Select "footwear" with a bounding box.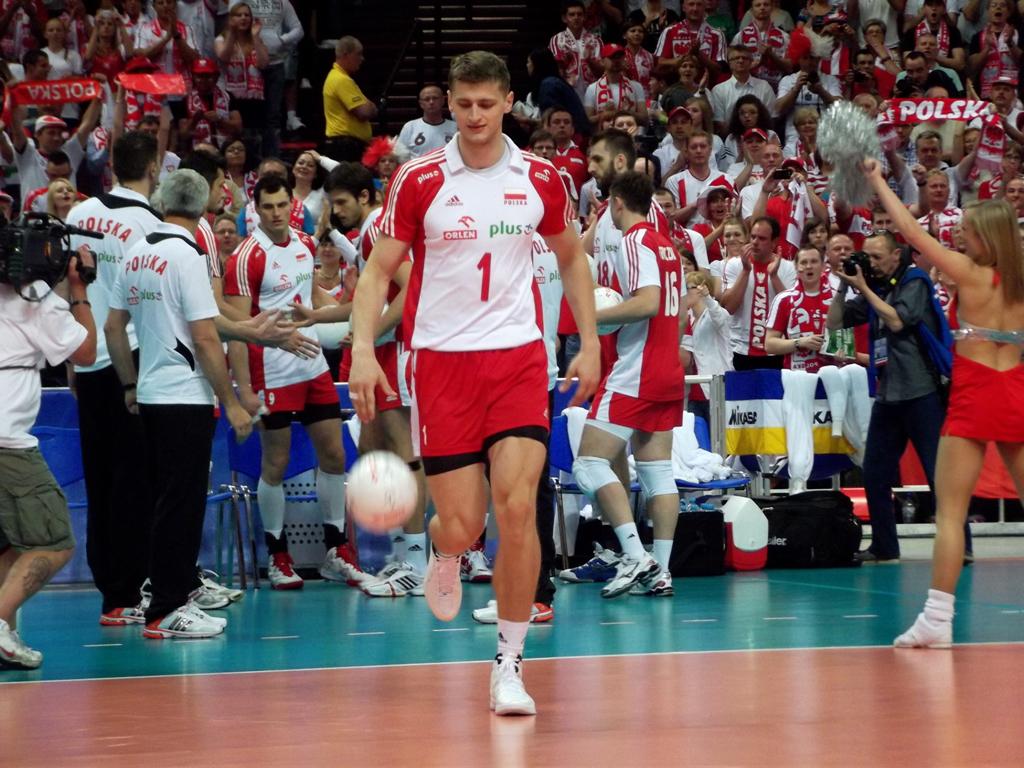
box=[472, 597, 551, 622].
